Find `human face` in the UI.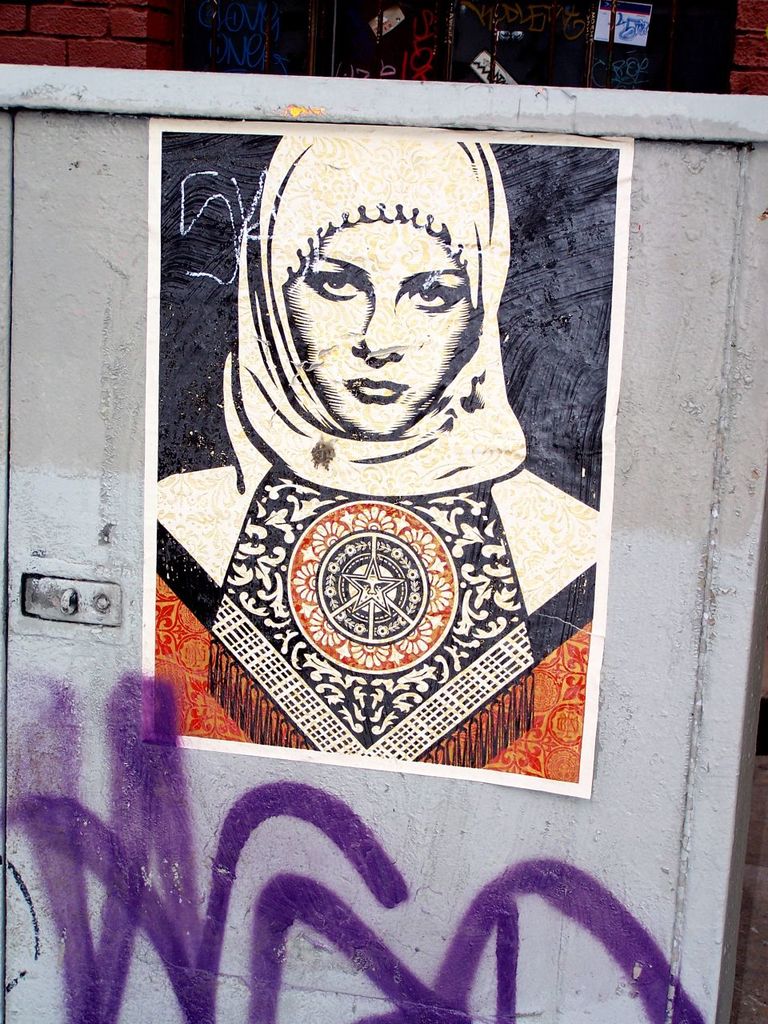
UI element at box=[287, 213, 479, 438].
